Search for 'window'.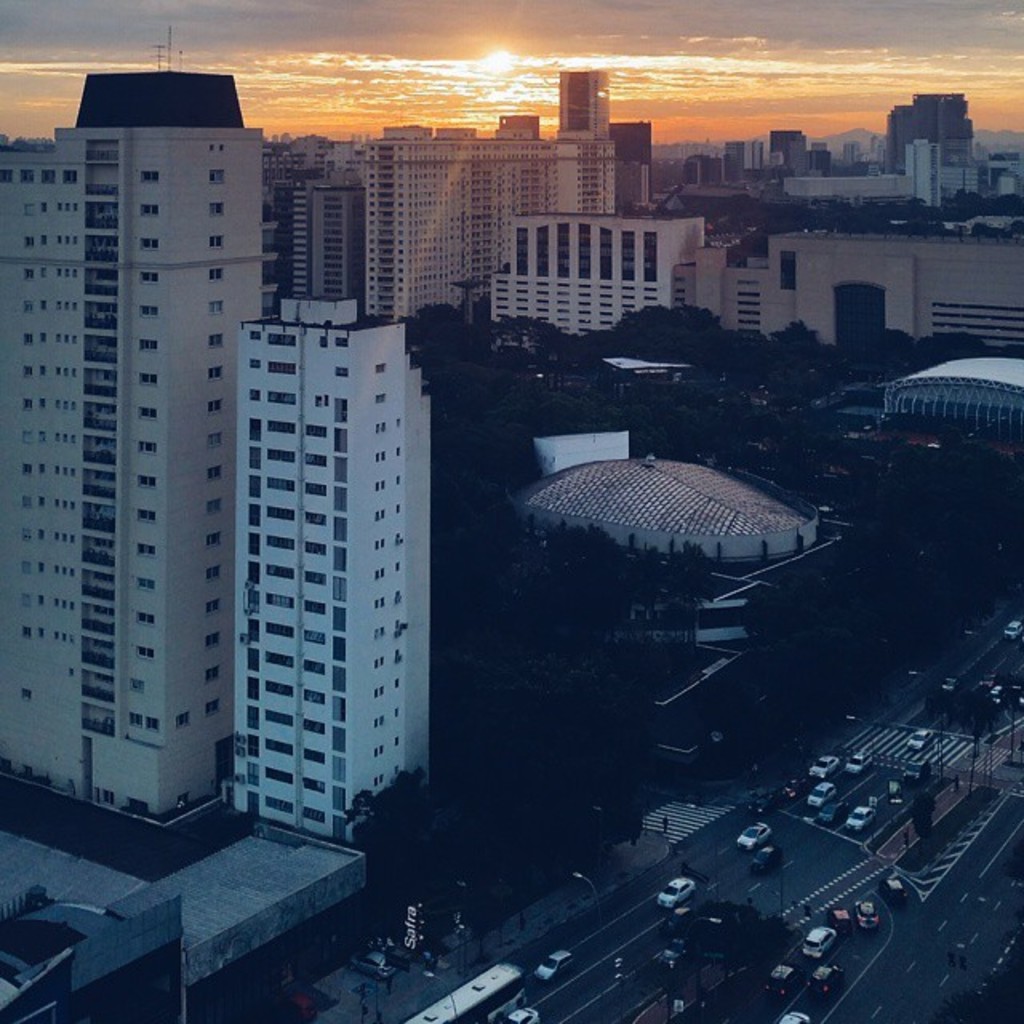
Found at {"x1": 136, "y1": 638, "x2": 158, "y2": 659}.
